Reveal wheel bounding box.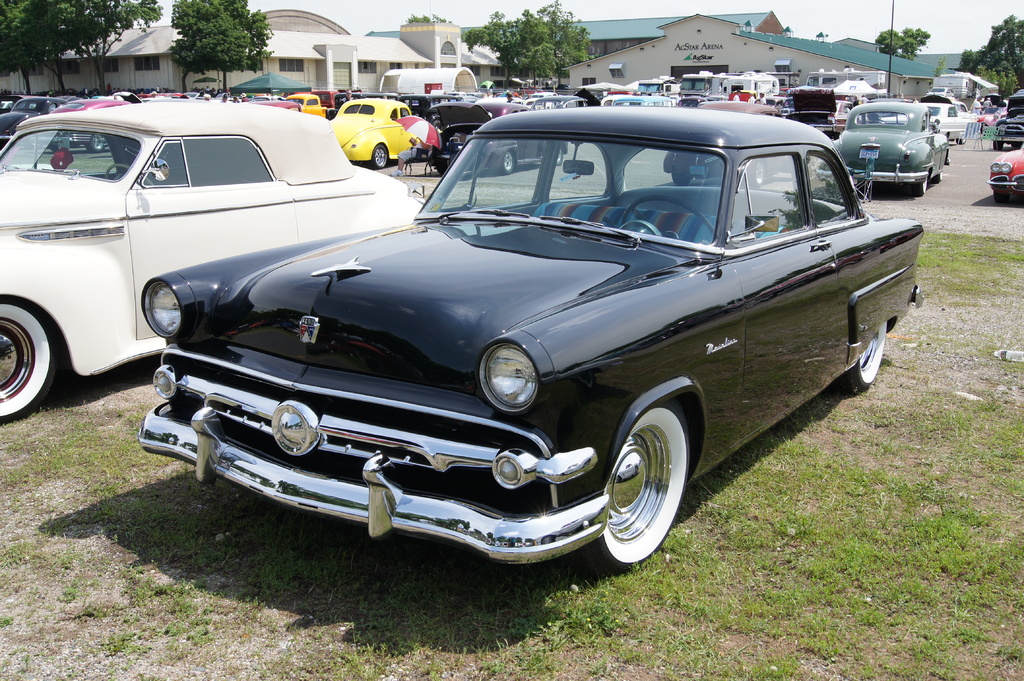
Revealed: [left=622, top=195, right=715, bottom=243].
